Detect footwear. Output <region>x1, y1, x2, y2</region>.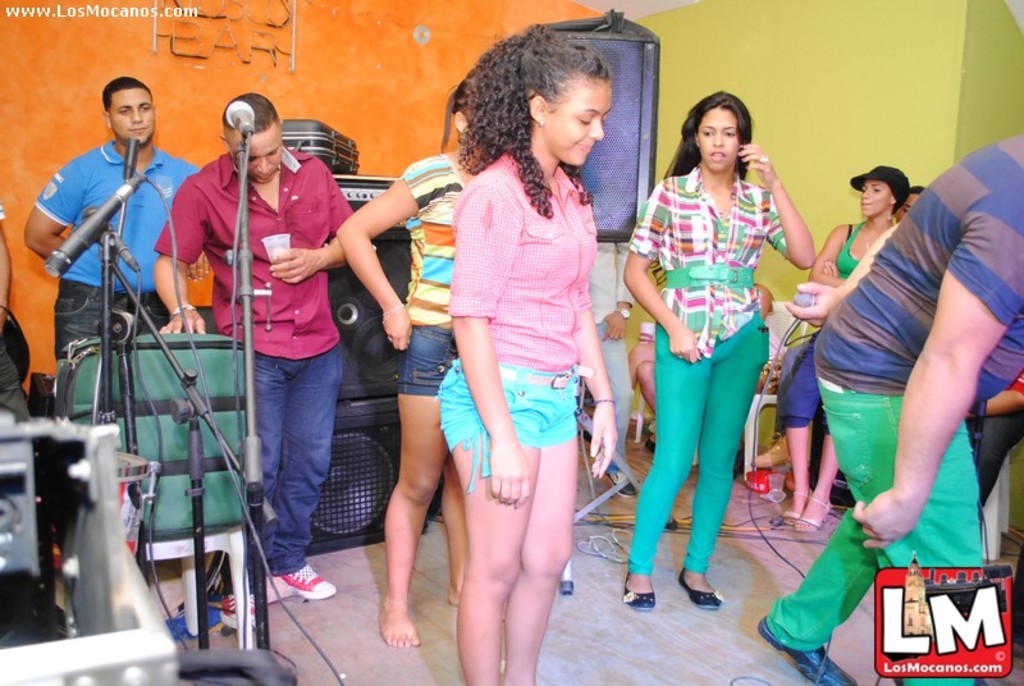
<region>221, 591, 273, 630</region>.
